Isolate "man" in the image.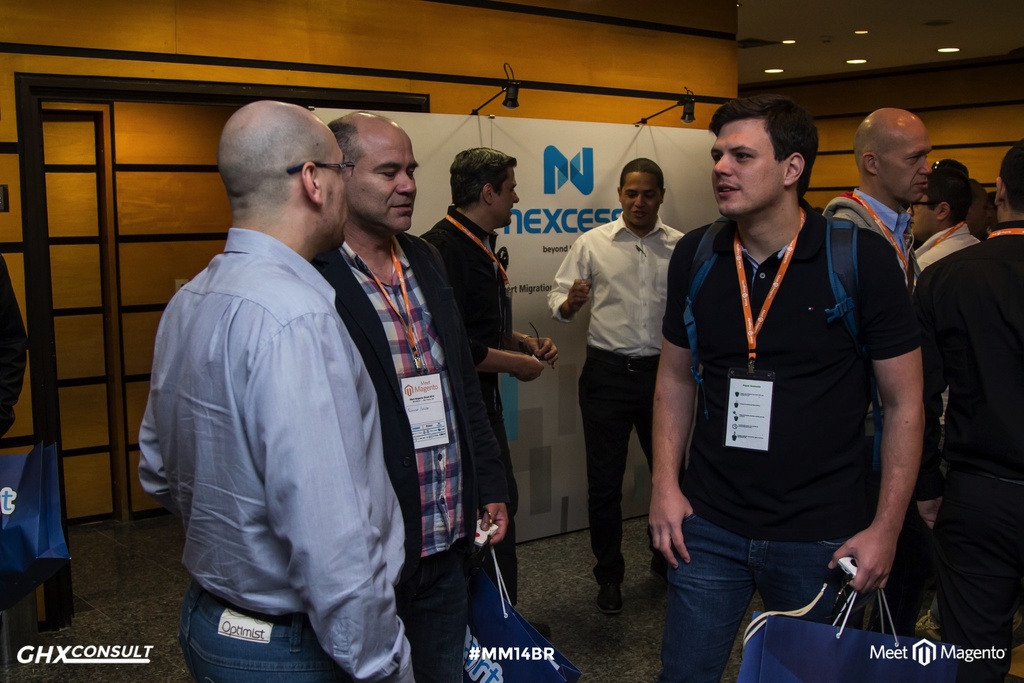
Isolated region: bbox=(138, 67, 415, 652).
